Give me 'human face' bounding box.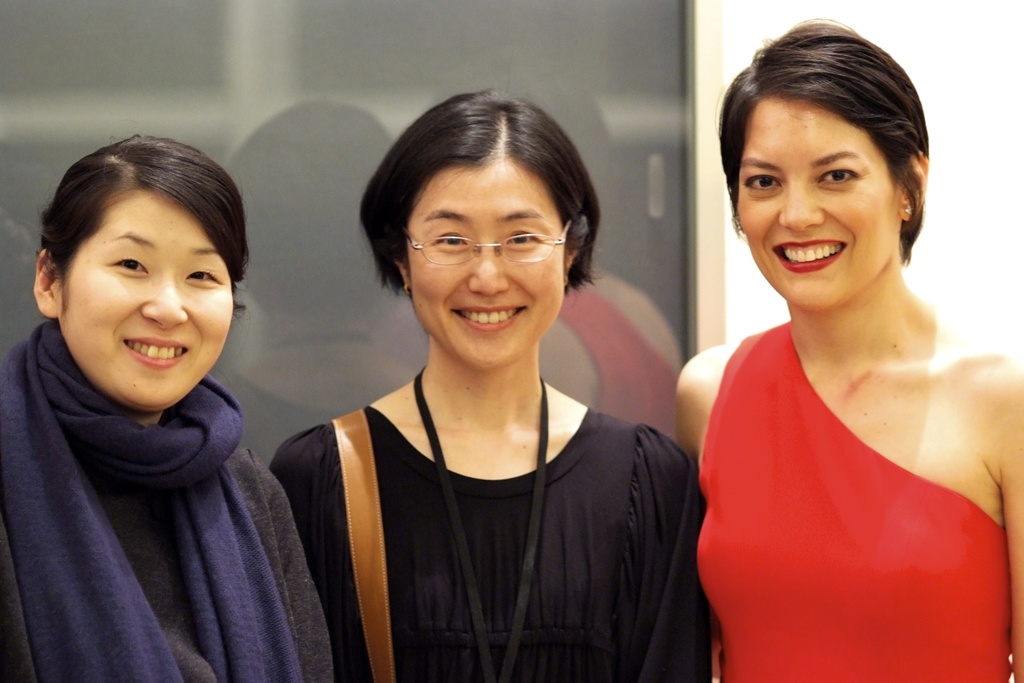
locate(59, 191, 229, 406).
